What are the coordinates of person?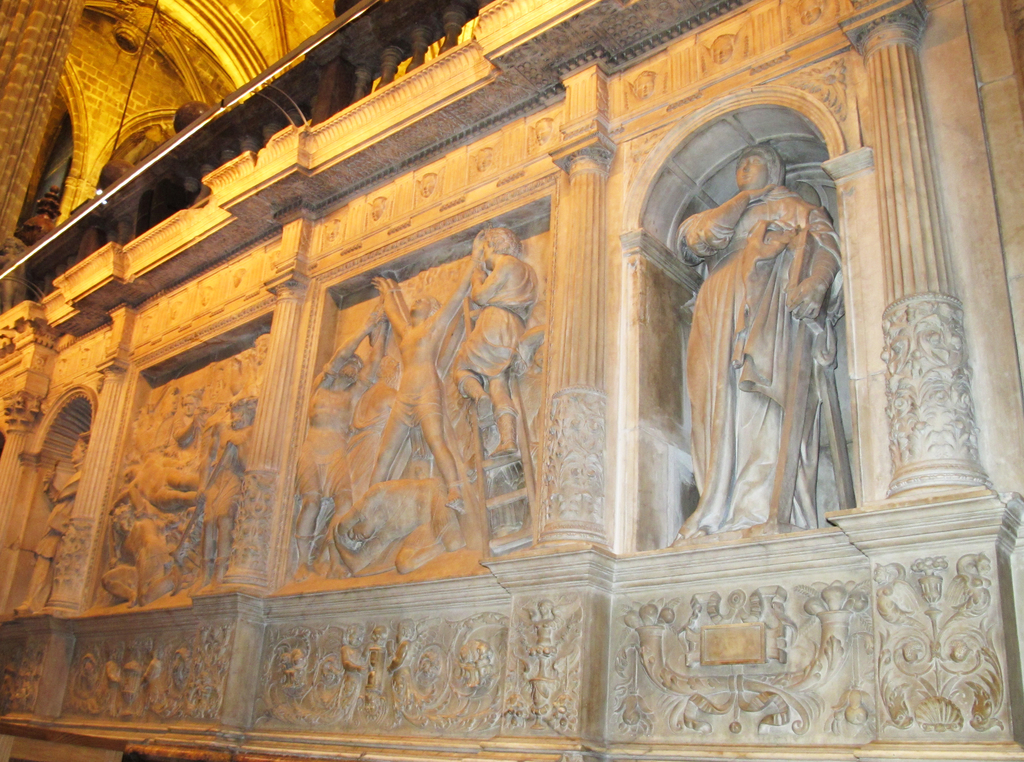
199, 395, 255, 592.
